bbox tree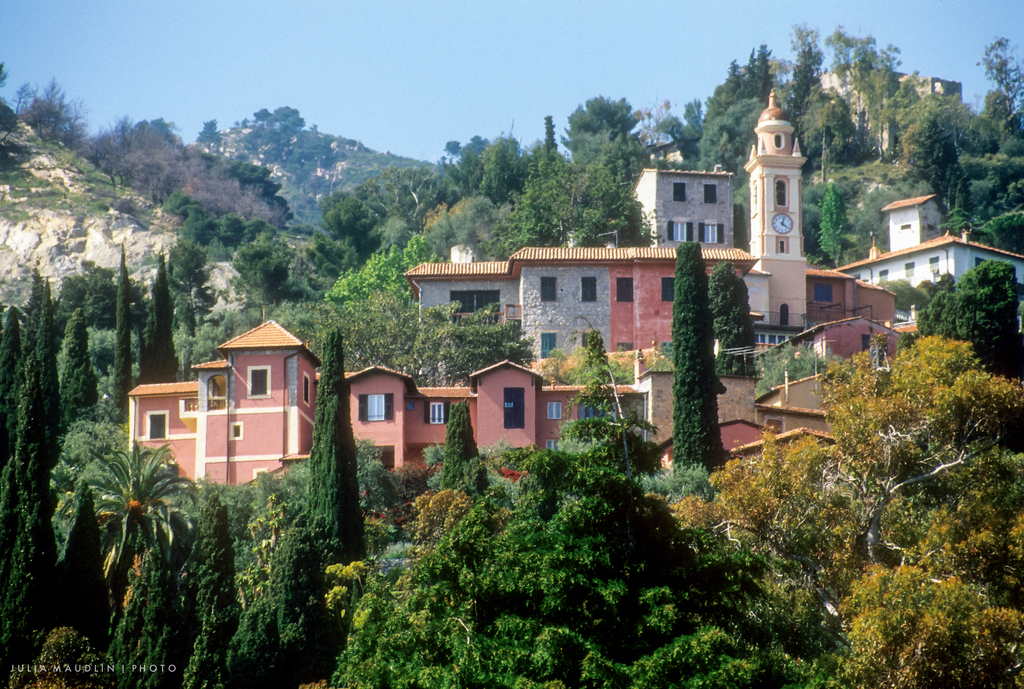
x1=0 y1=38 x2=163 y2=213
